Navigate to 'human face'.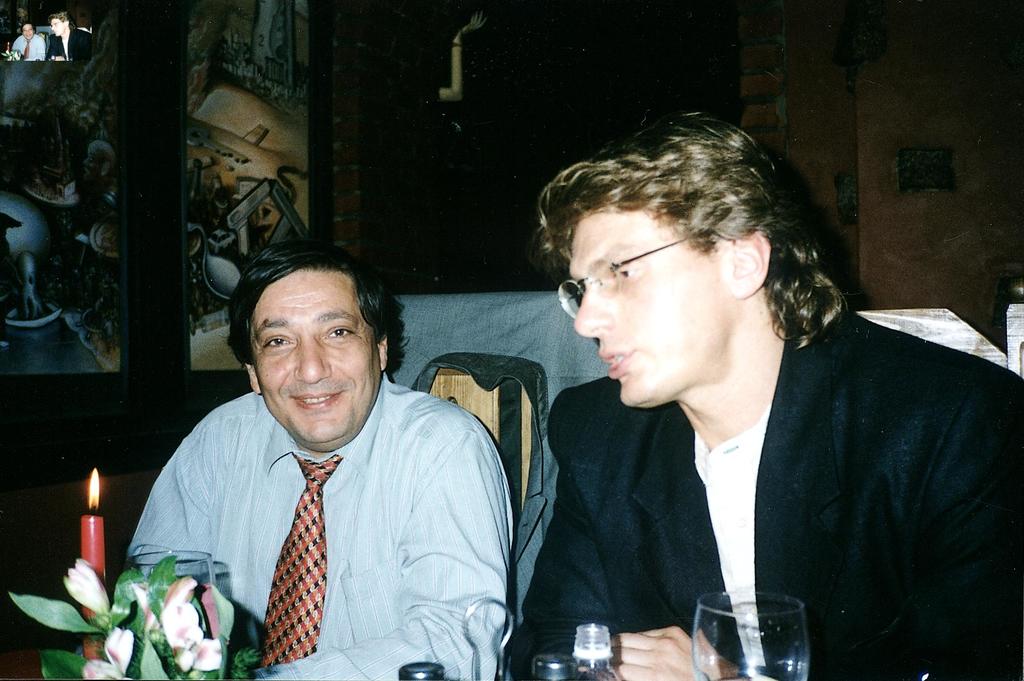
Navigation target: <region>52, 19, 64, 36</region>.
